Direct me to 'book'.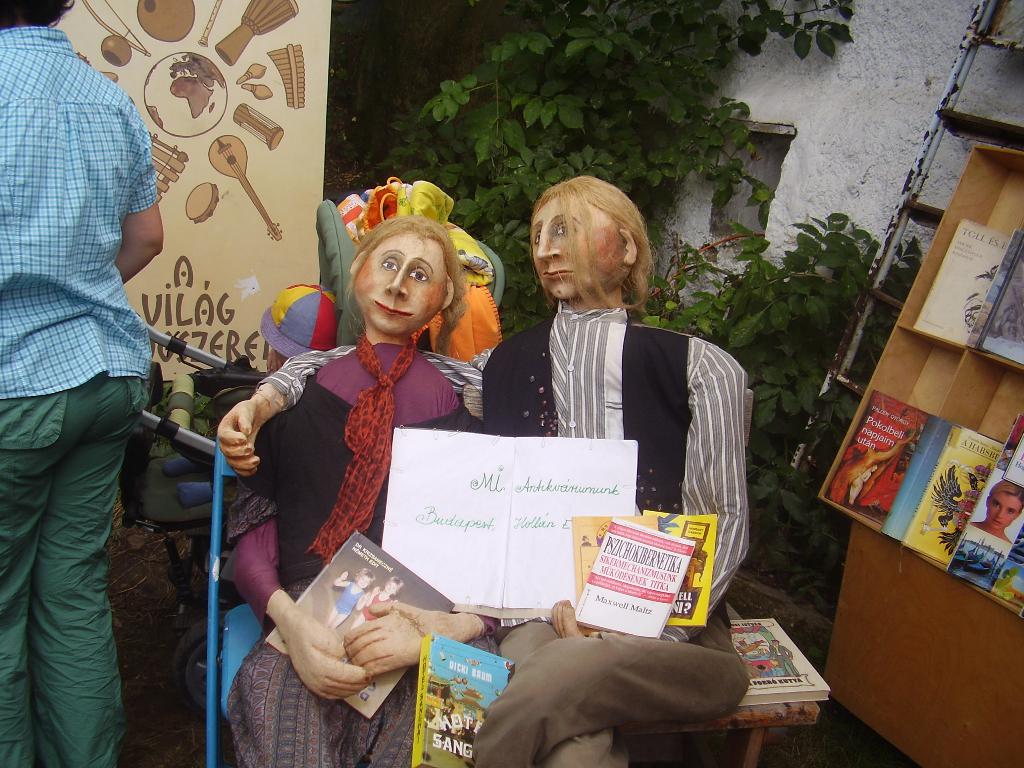
Direction: bbox(902, 220, 1007, 344).
